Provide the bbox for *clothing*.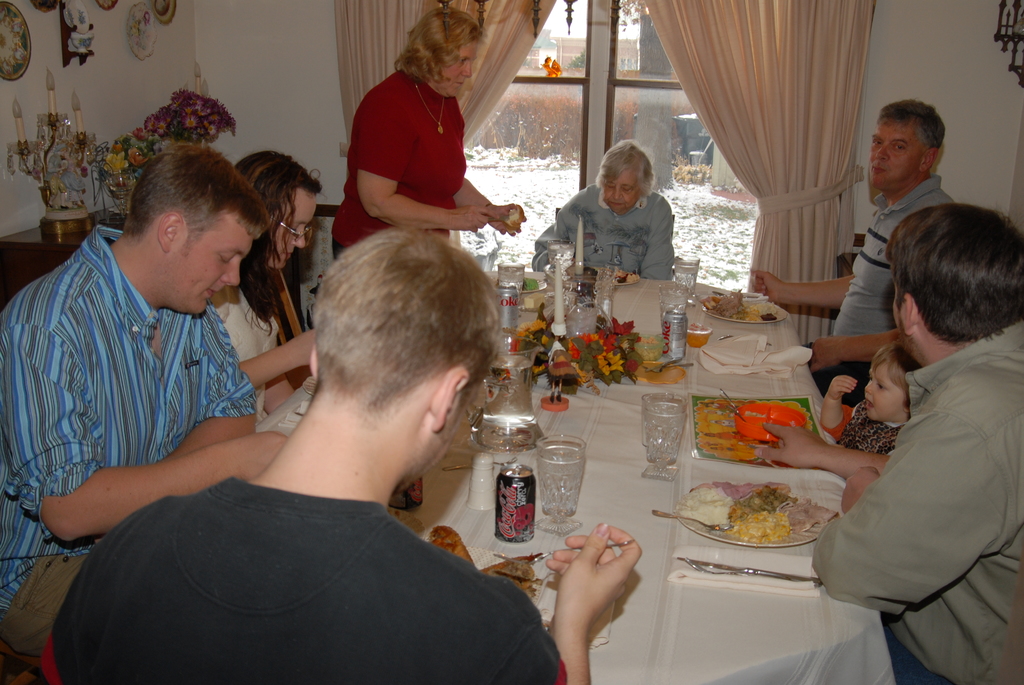
213:255:282:427.
